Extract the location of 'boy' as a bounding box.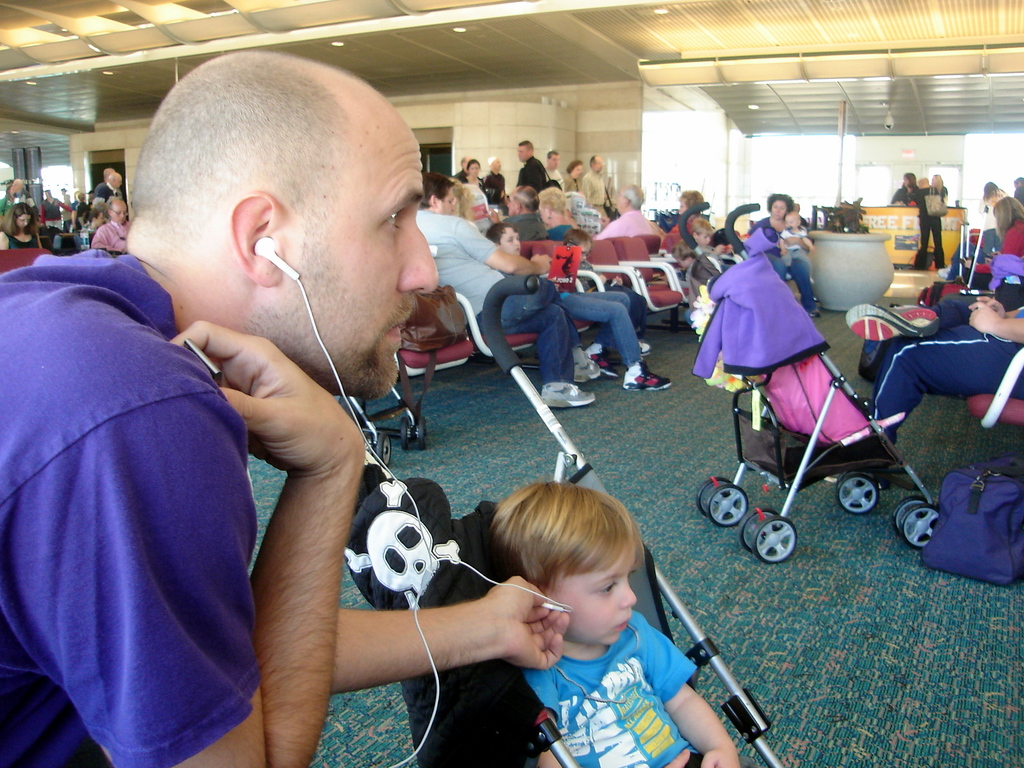
pyautogui.locateOnScreen(483, 220, 607, 410).
